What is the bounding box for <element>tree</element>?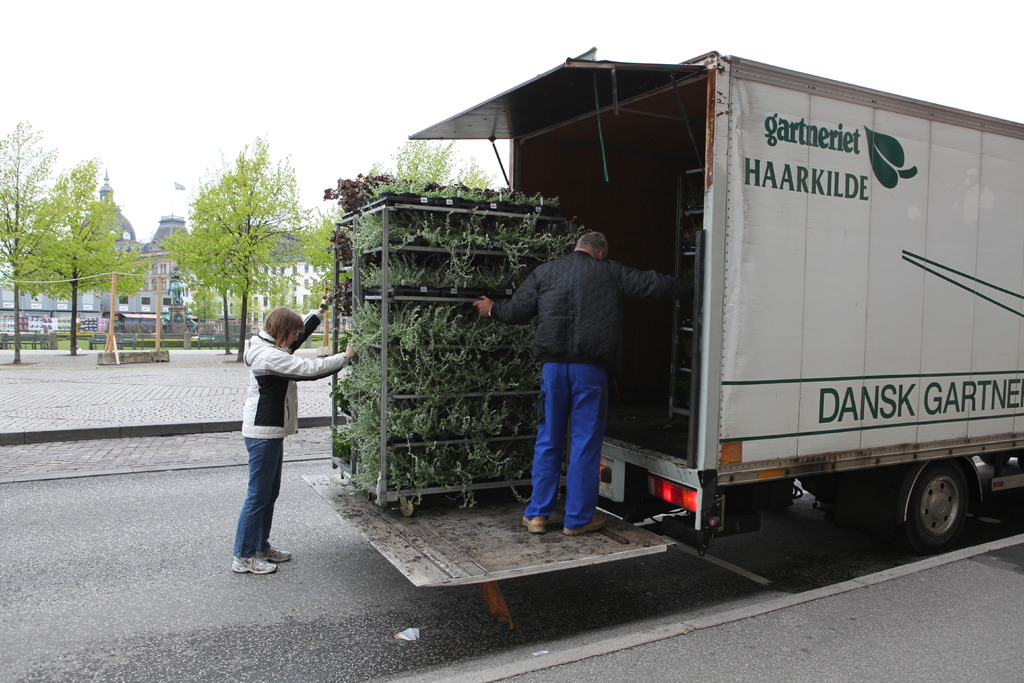
region(24, 158, 155, 359).
